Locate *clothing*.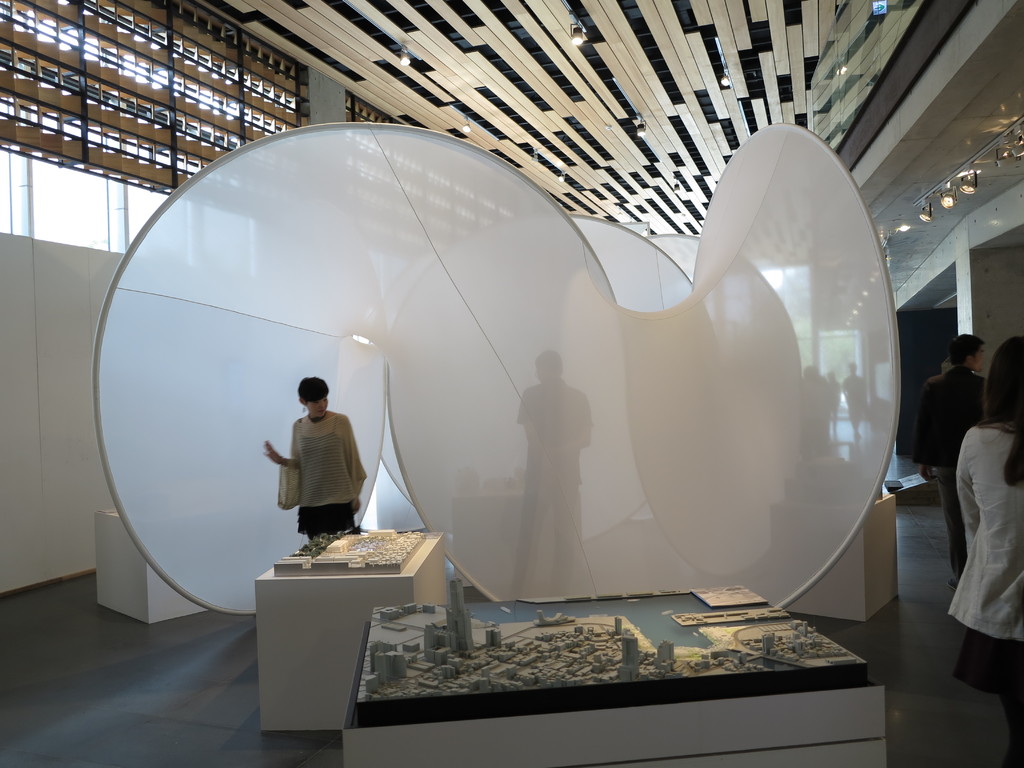
Bounding box: 820 376 844 440.
